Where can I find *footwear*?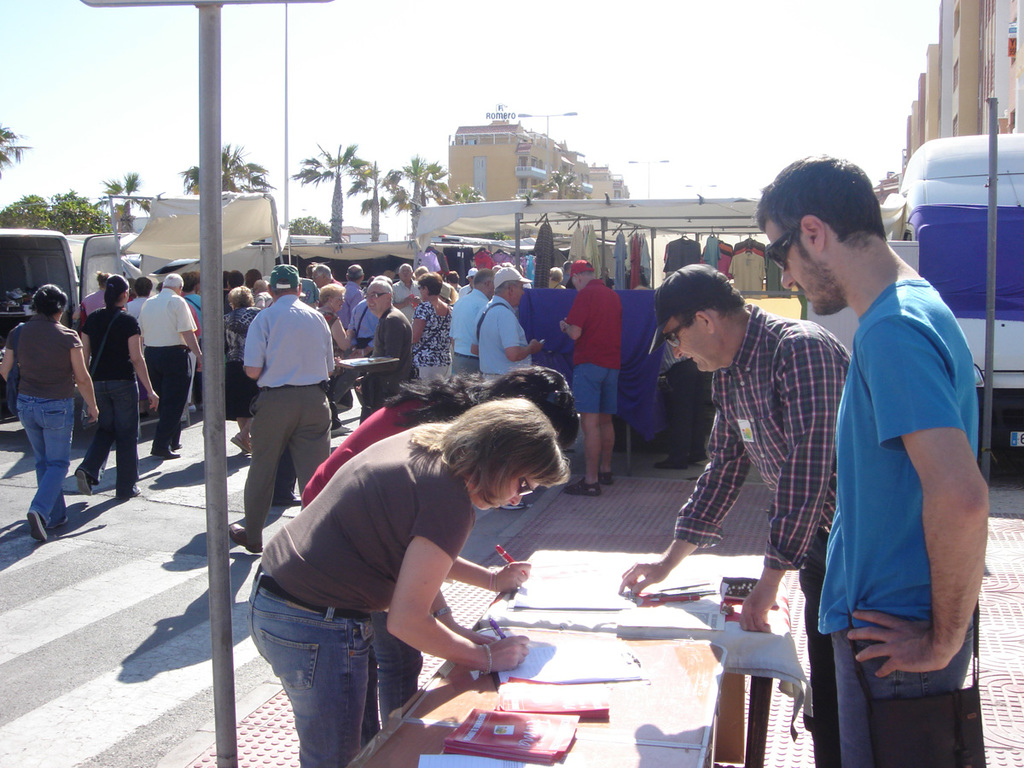
You can find it at <region>690, 453, 708, 463</region>.
